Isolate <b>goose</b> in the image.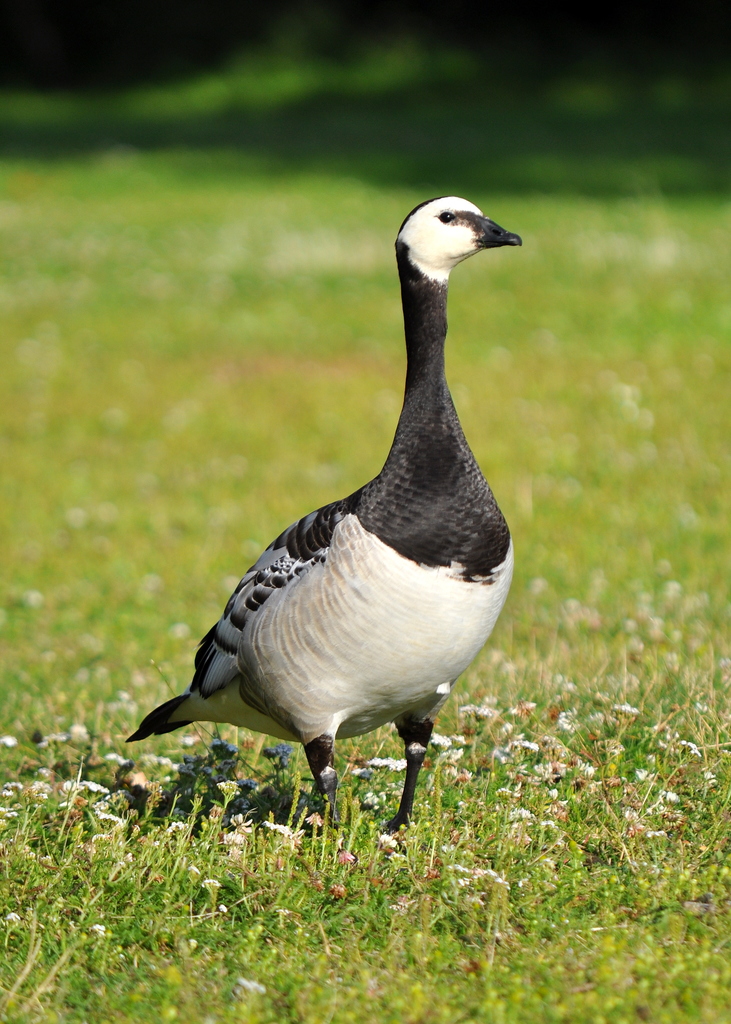
Isolated region: detection(127, 195, 528, 832).
